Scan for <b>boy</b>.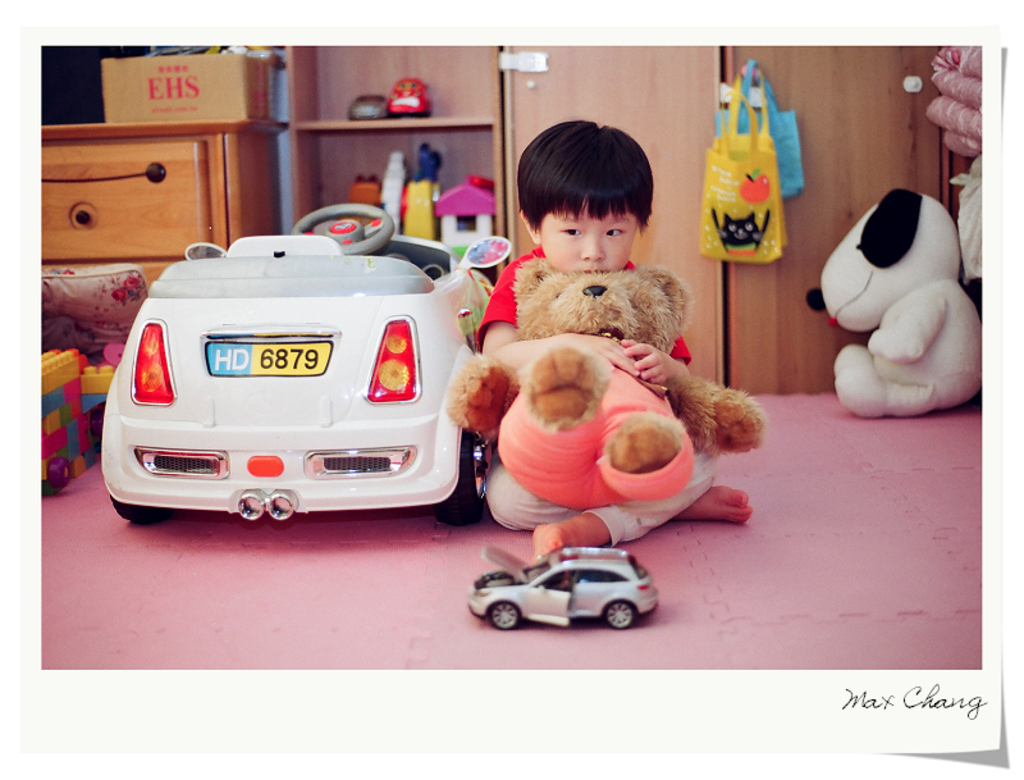
Scan result: BBox(466, 146, 728, 515).
